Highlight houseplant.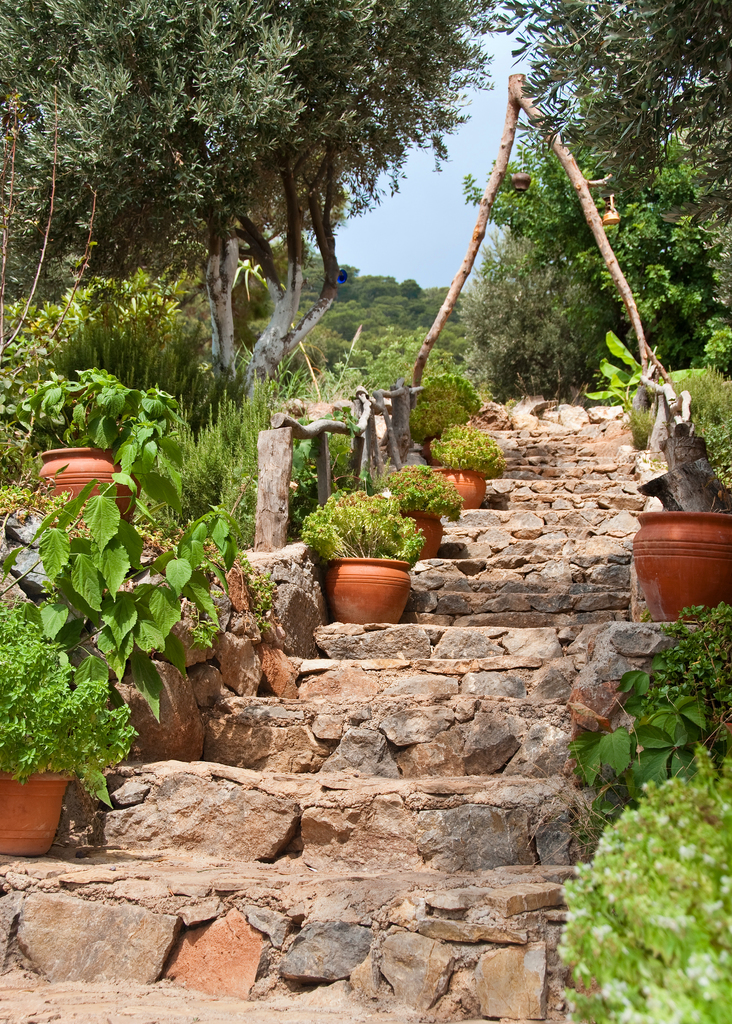
Highlighted region: <region>297, 483, 430, 625</region>.
